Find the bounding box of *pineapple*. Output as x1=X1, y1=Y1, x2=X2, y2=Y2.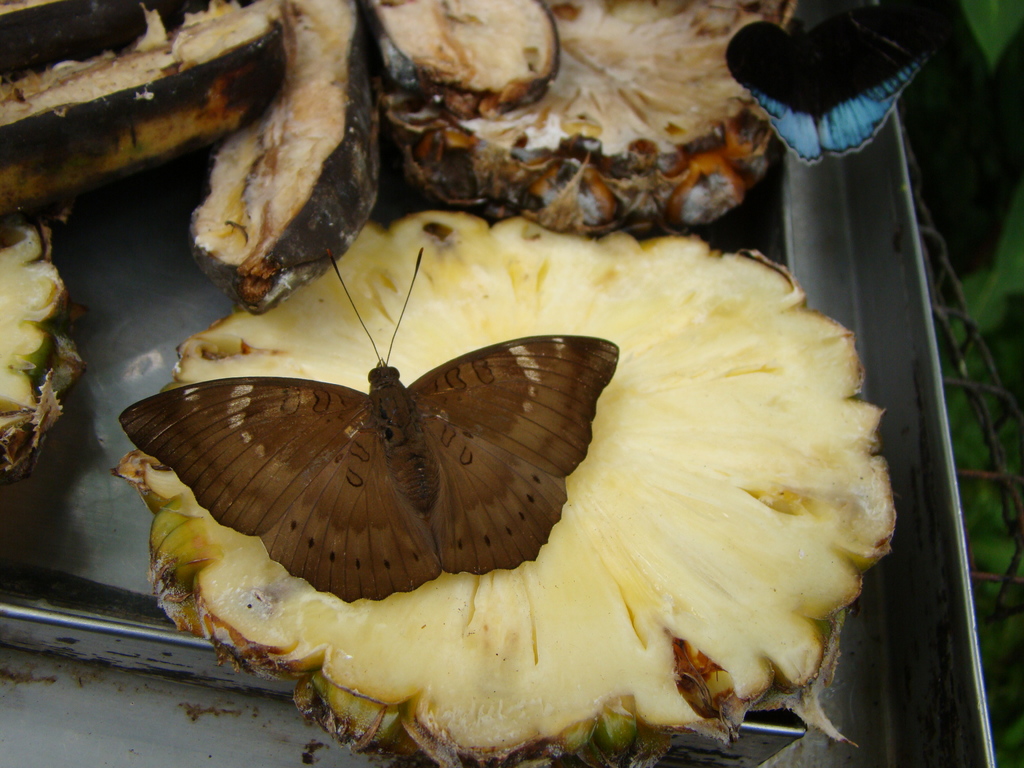
x1=376, y1=0, x2=778, y2=242.
